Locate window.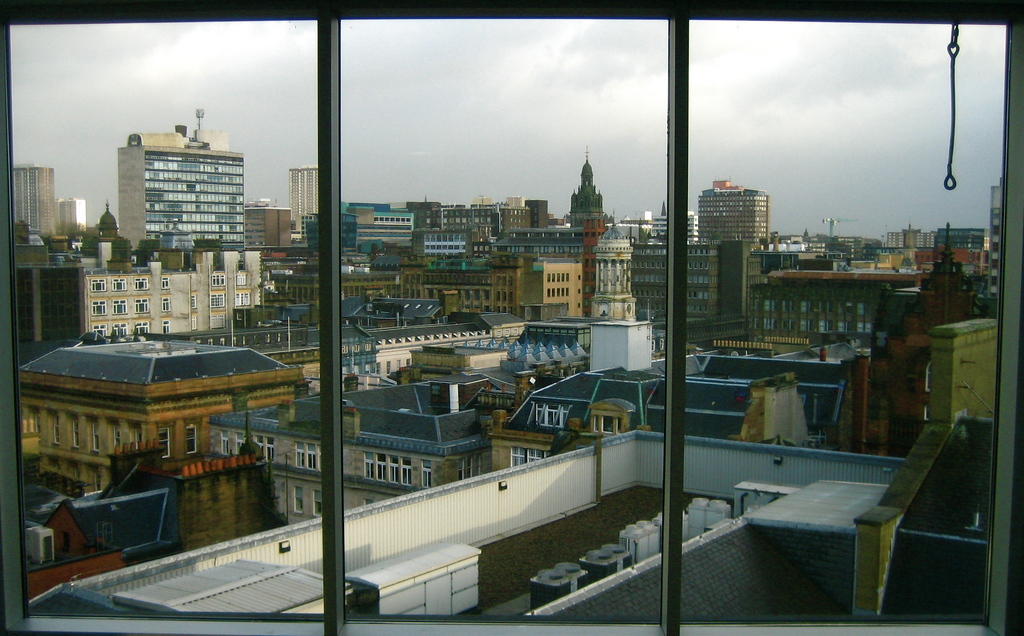
Bounding box: BBox(421, 459, 430, 489).
